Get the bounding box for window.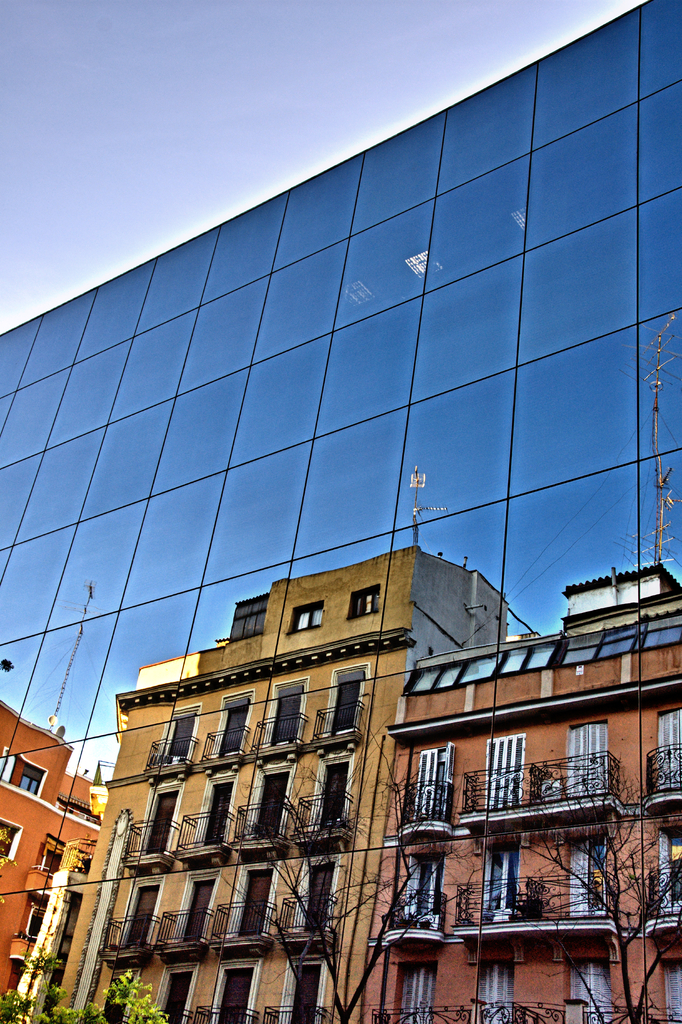
BBox(195, 769, 233, 844).
